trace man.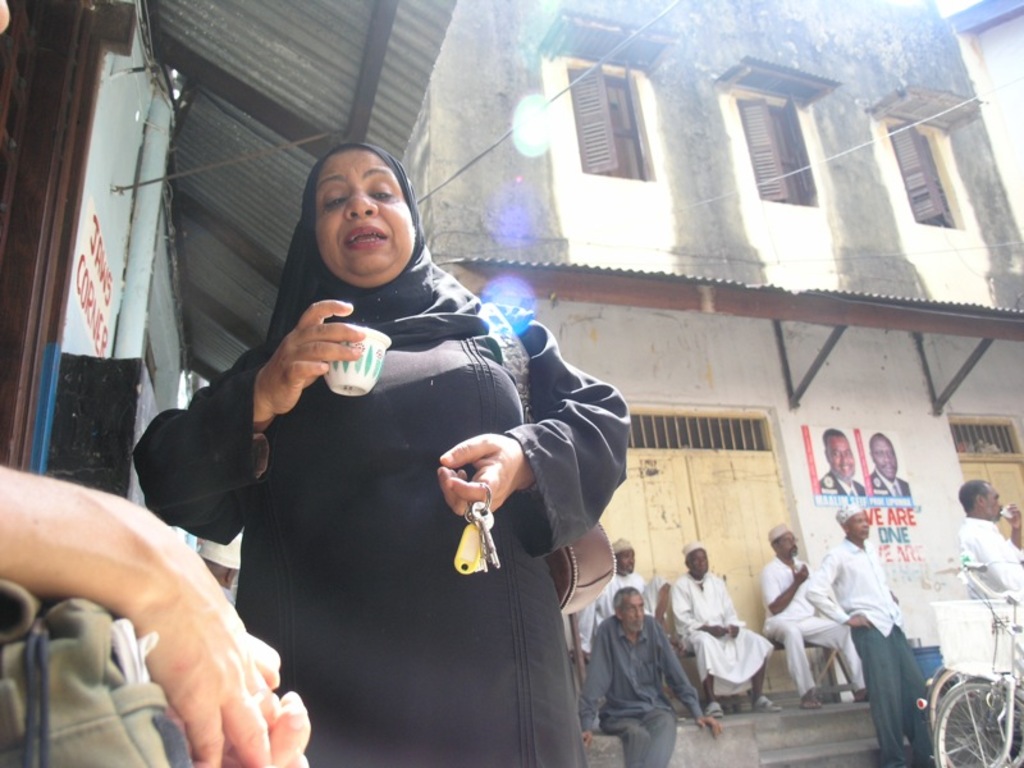
Traced to (x1=580, y1=536, x2=660, y2=658).
